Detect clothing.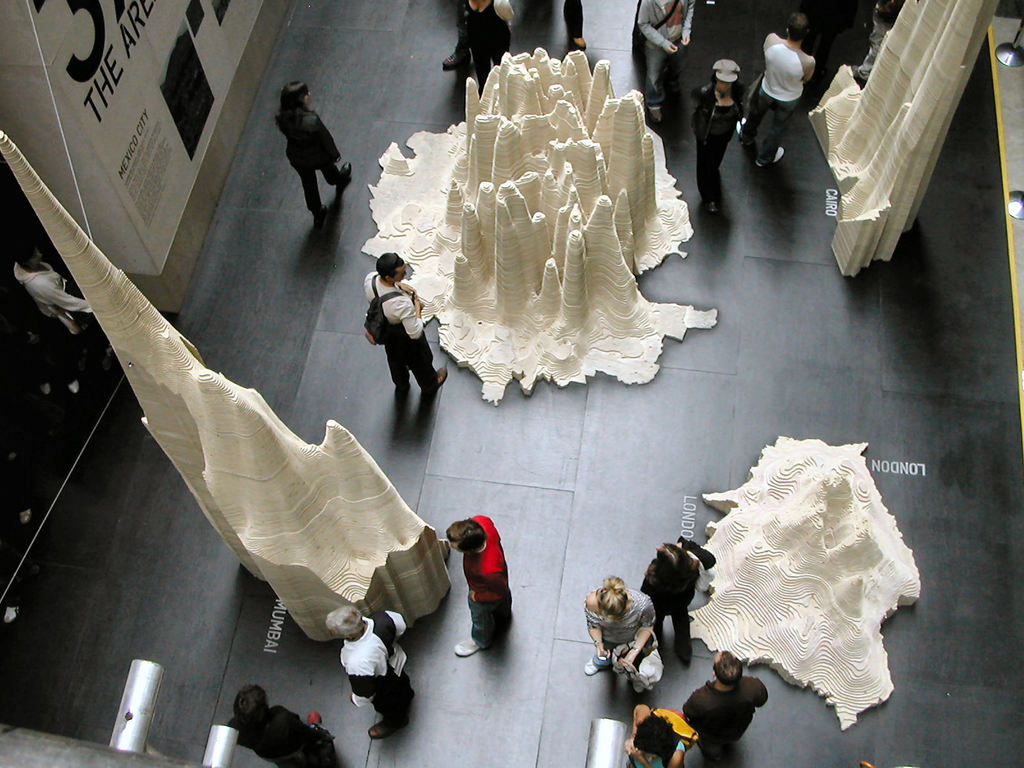
Detected at pyautogui.locateOnScreen(463, 0, 522, 79).
